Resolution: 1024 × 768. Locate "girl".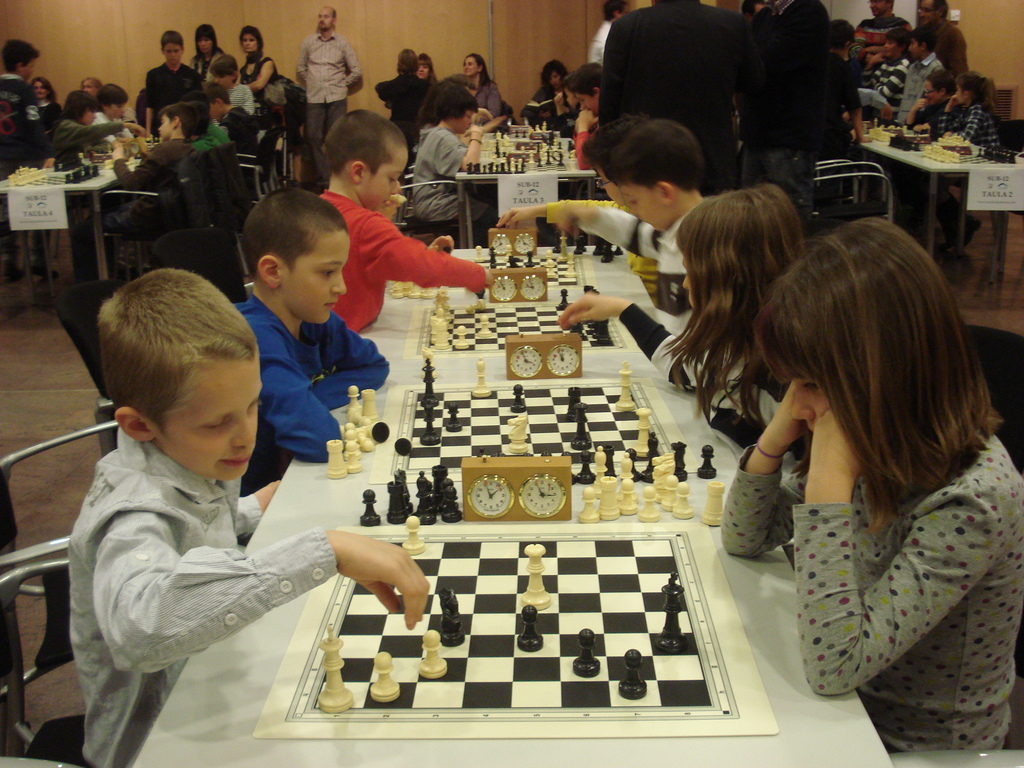
{"left": 234, "top": 22, "right": 274, "bottom": 86}.
